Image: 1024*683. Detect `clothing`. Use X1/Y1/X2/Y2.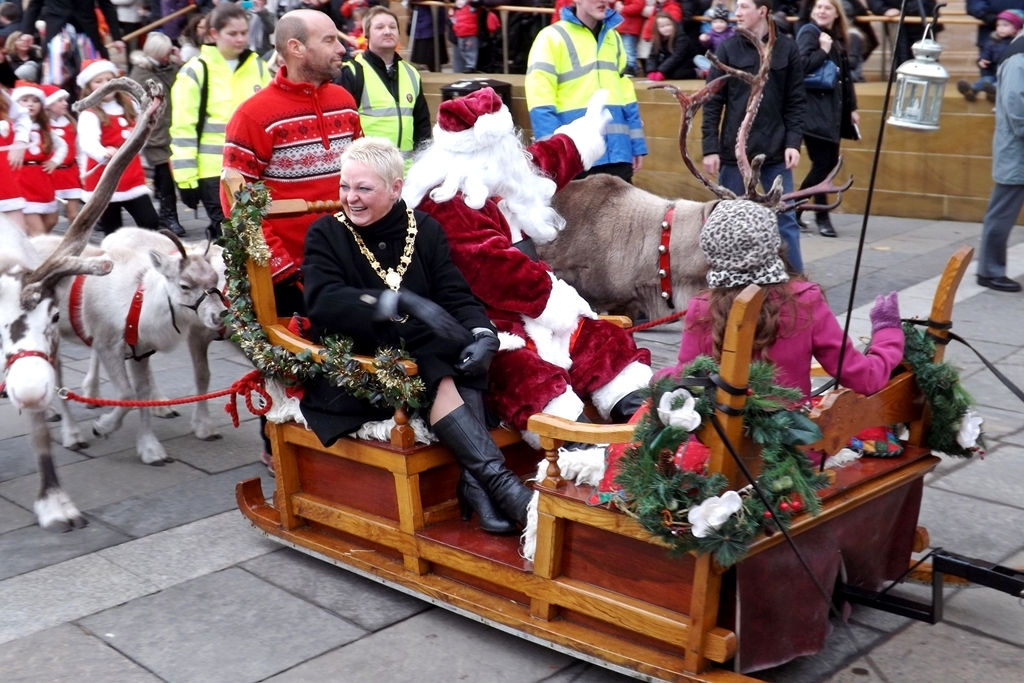
647/269/908/413.
